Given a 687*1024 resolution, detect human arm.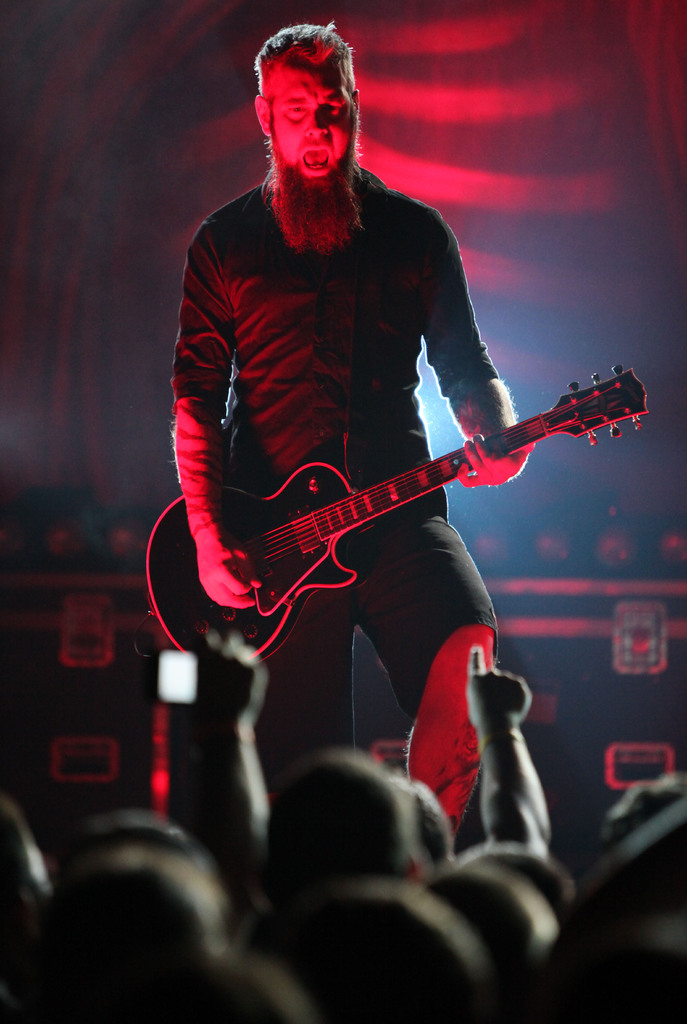
bbox=(409, 192, 540, 493).
